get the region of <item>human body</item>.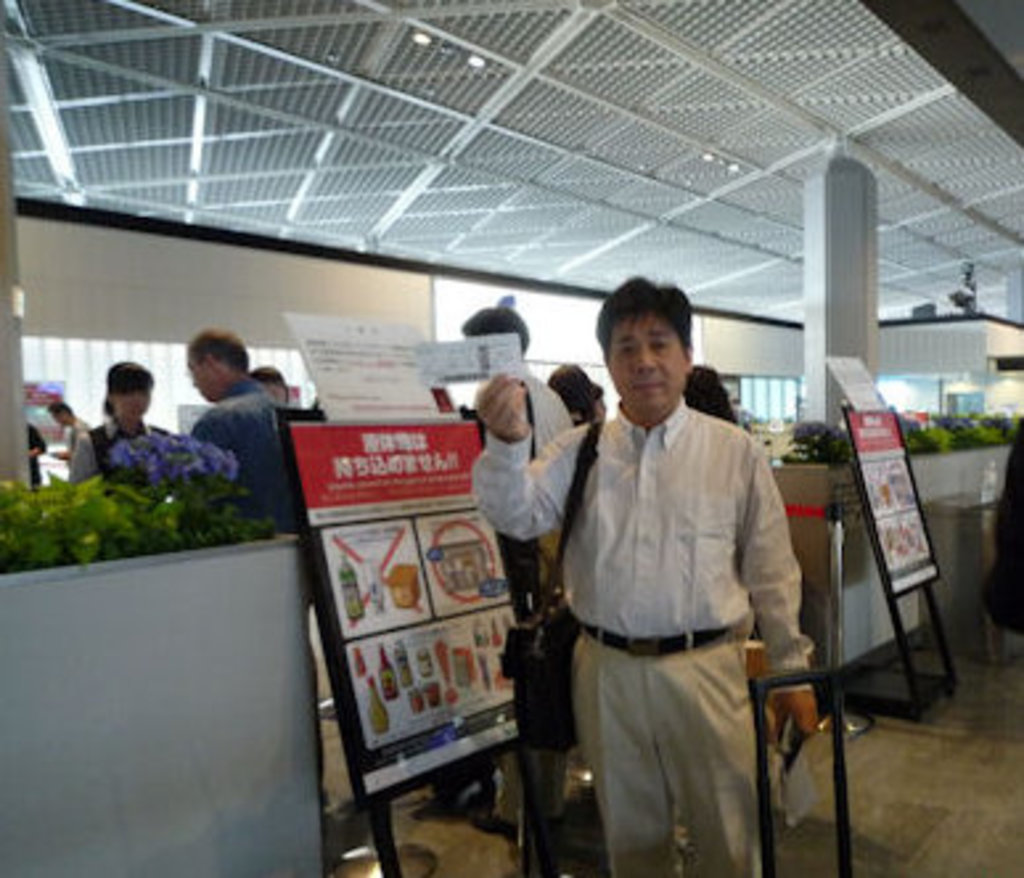
Rect(490, 357, 572, 460).
